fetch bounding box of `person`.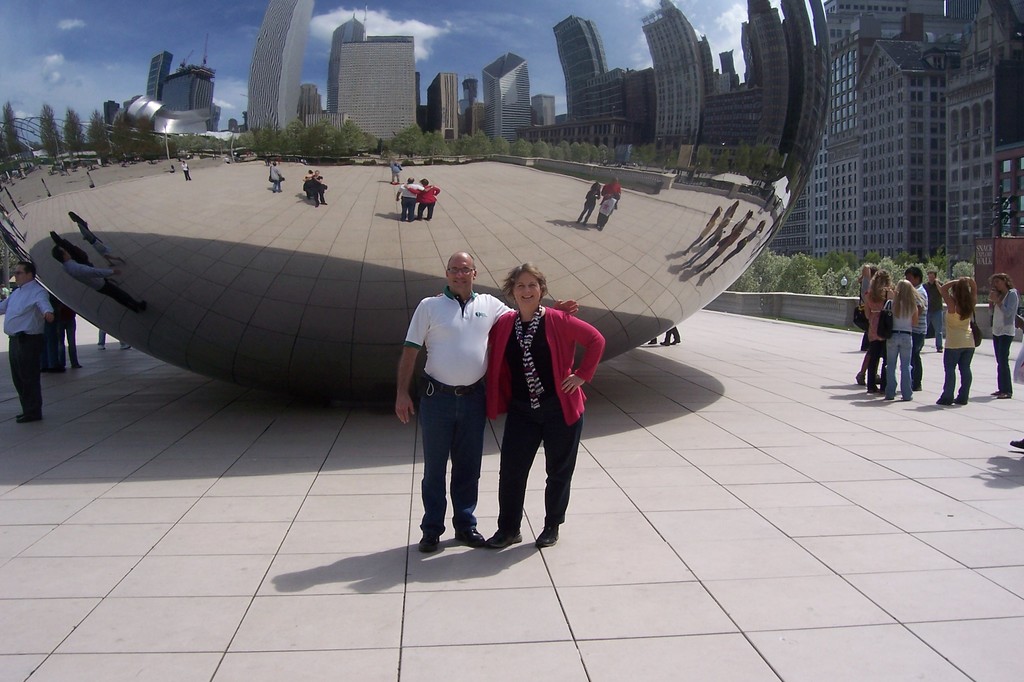
Bbox: left=938, top=276, right=977, bottom=406.
